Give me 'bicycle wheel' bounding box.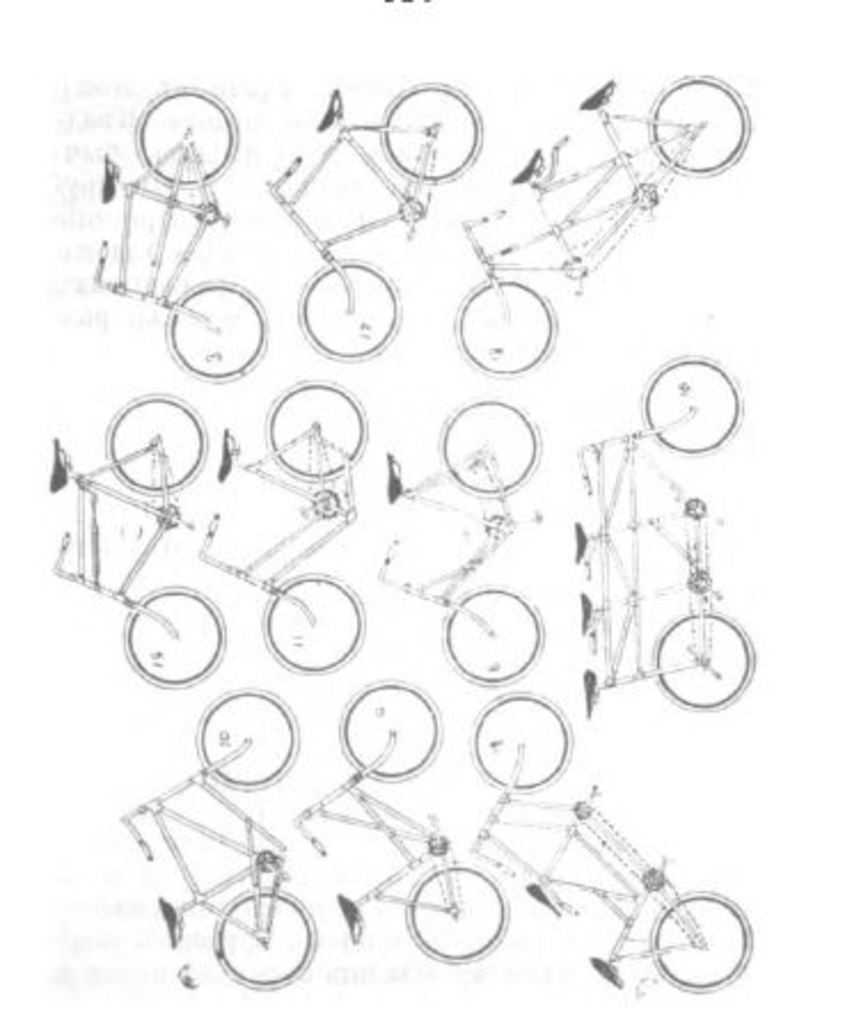
region(440, 399, 536, 497).
